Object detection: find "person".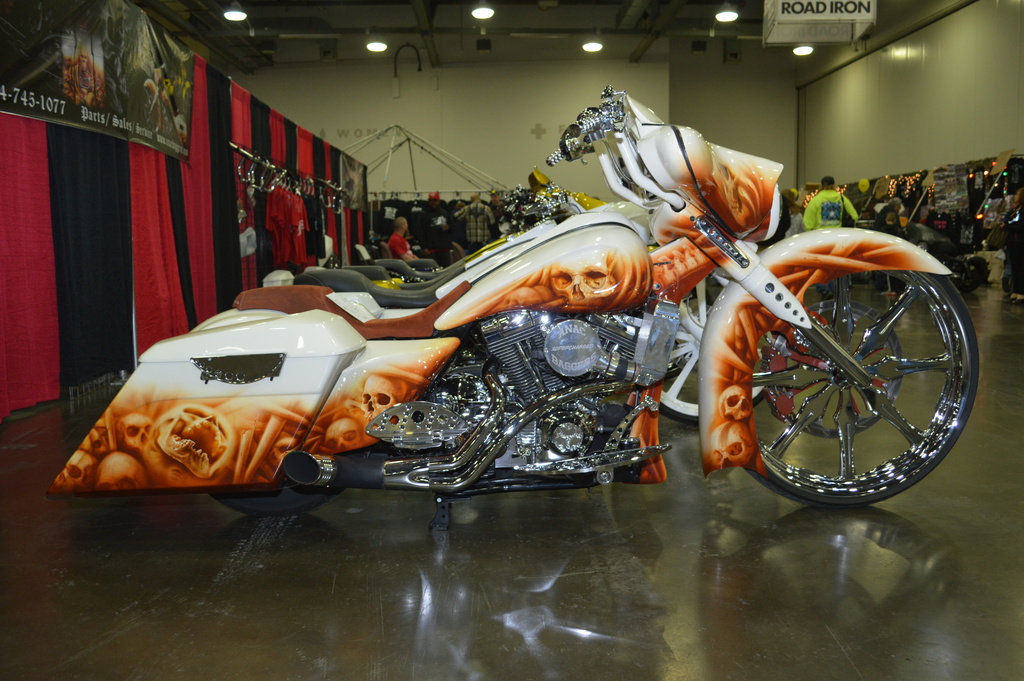
box(391, 215, 420, 261).
